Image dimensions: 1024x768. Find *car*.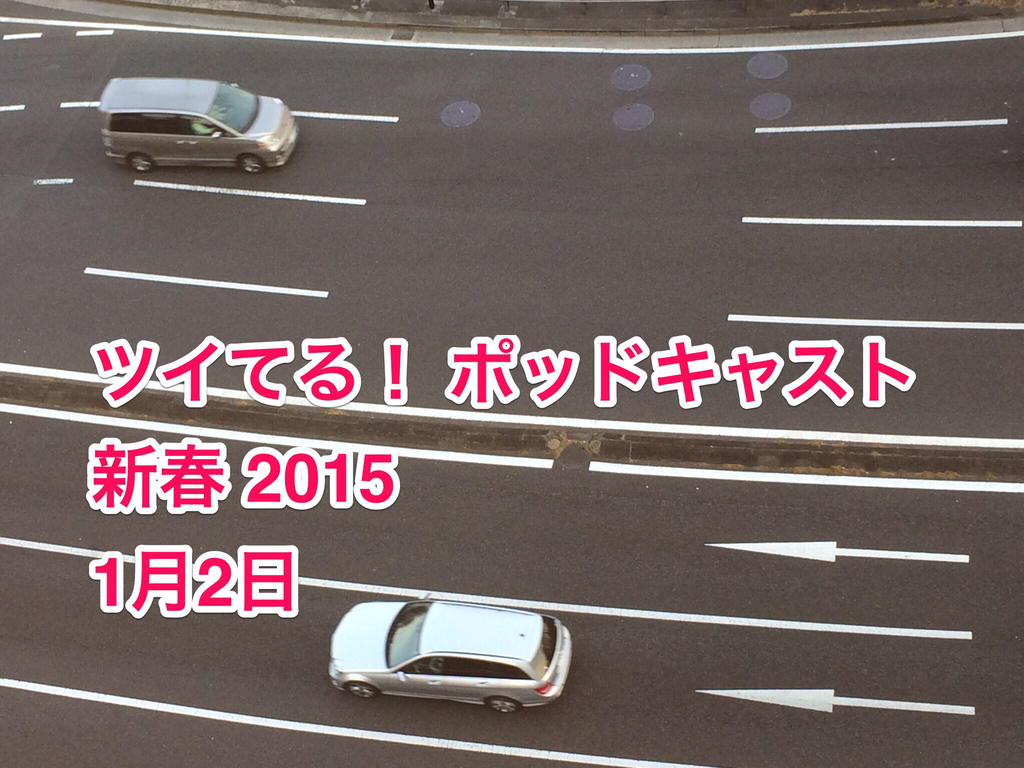
{"x1": 90, "y1": 69, "x2": 284, "y2": 172}.
